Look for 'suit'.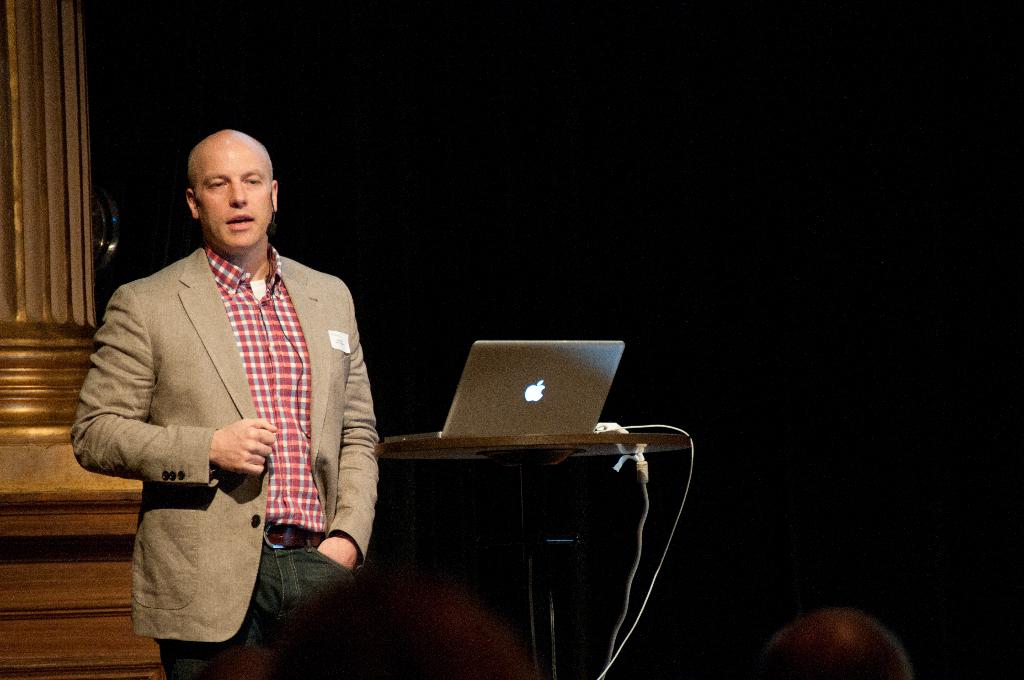
Found: pyautogui.locateOnScreen(85, 145, 378, 640).
